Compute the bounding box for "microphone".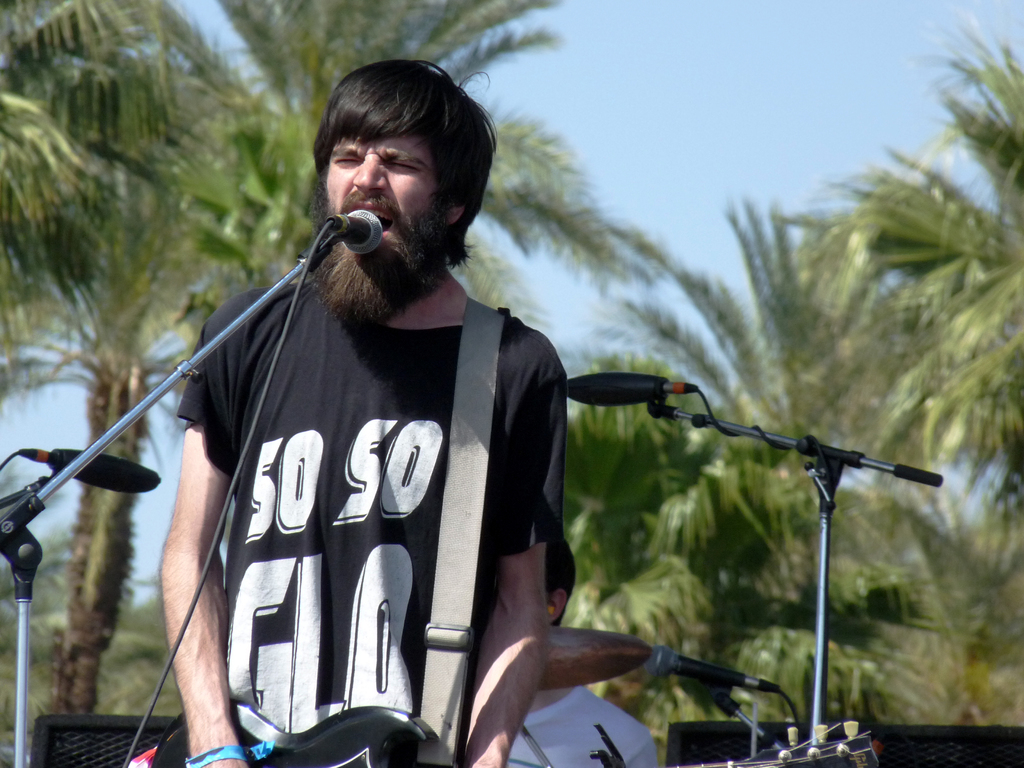
x1=632, y1=637, x2=789, y2=697.
